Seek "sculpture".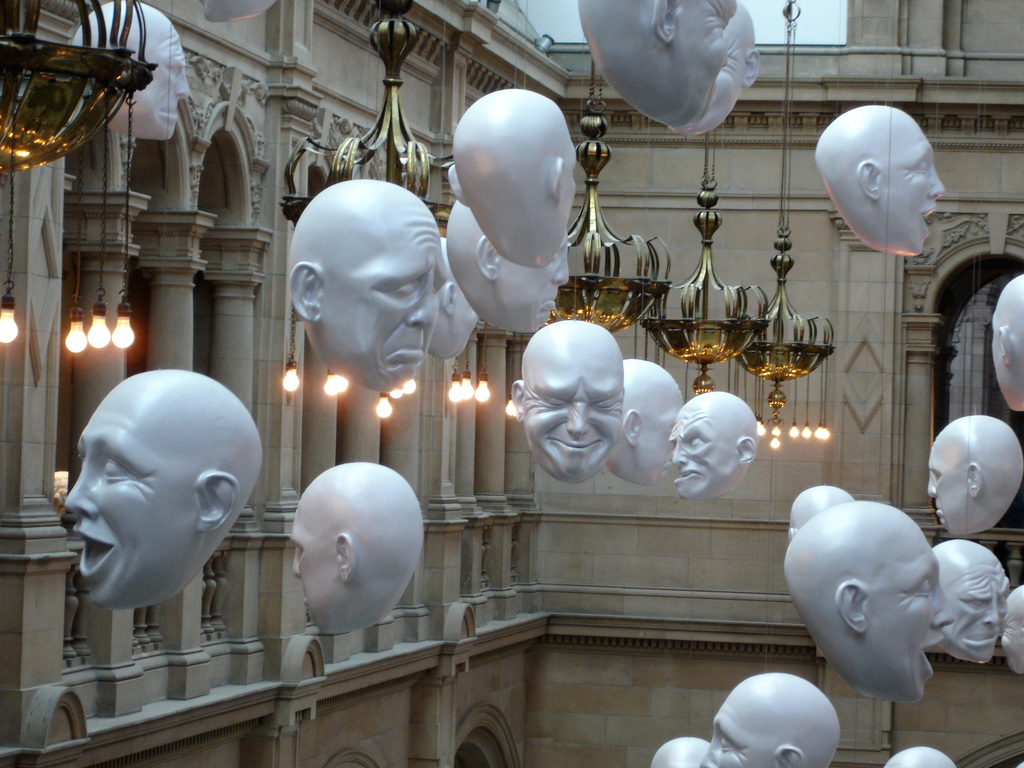
select_region(62, 360, 262, 613).
